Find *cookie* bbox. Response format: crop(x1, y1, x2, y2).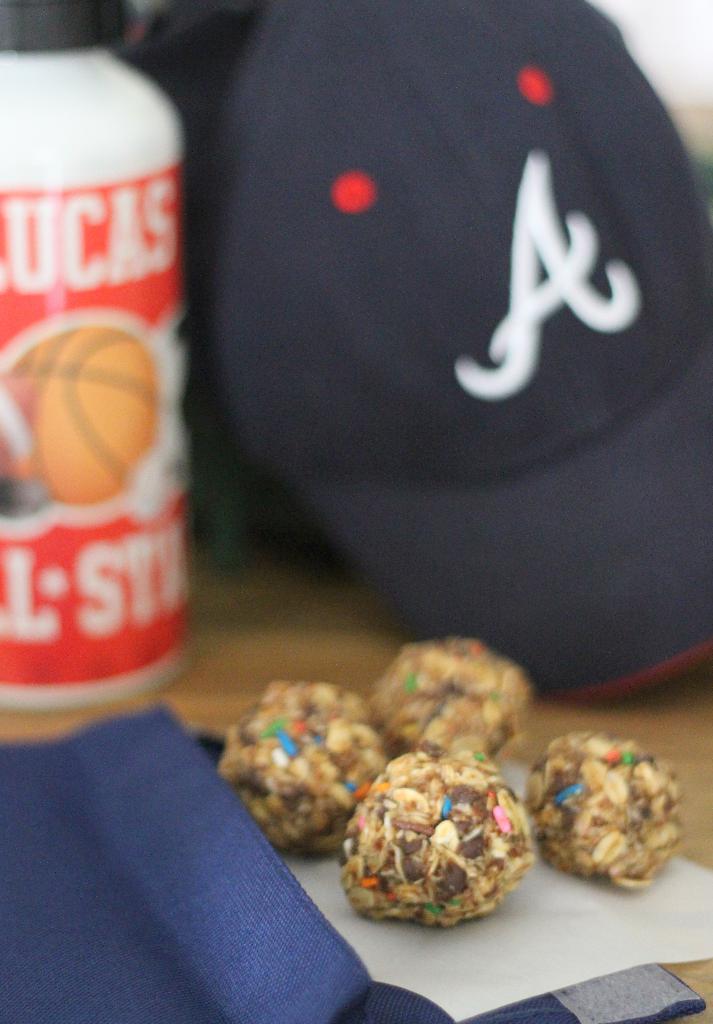
crop(531, 727, 686, 897).
